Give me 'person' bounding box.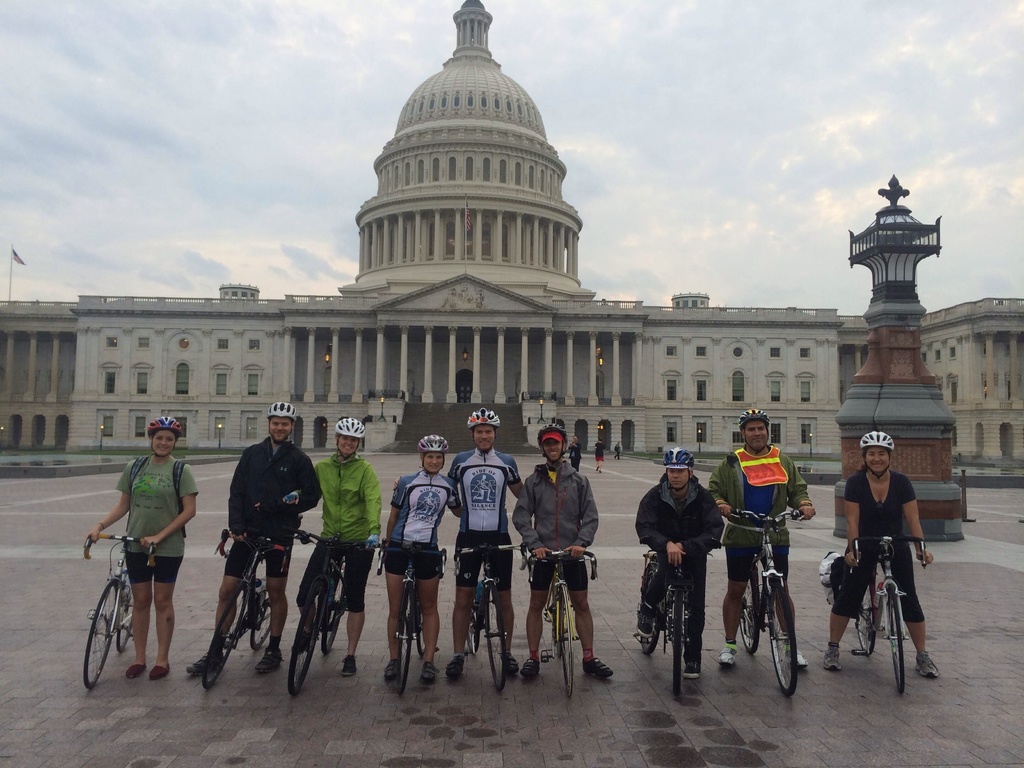
region(703, 409, 815, 669).
